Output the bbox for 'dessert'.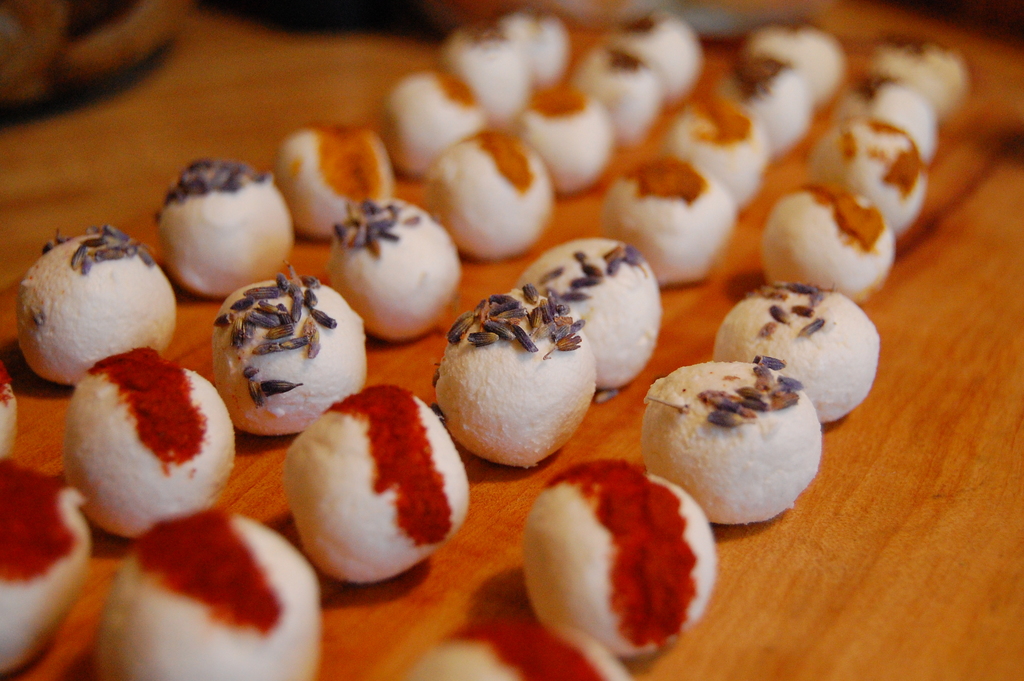
<box>609,157,735,288</box>.
